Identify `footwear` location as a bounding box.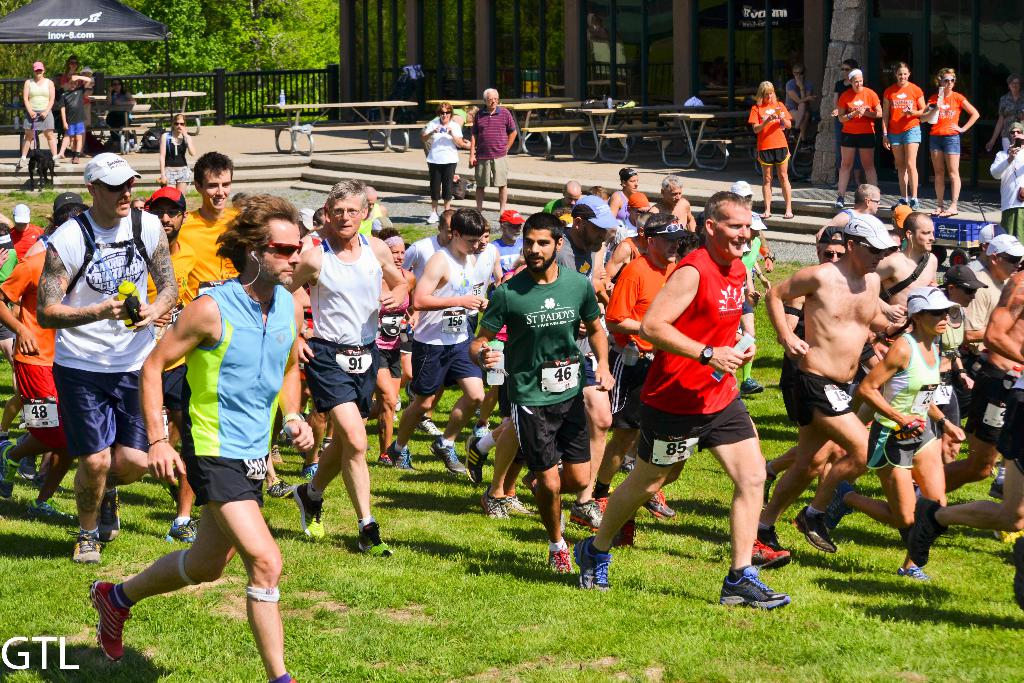
Rect(387, 439, 415, 469).
